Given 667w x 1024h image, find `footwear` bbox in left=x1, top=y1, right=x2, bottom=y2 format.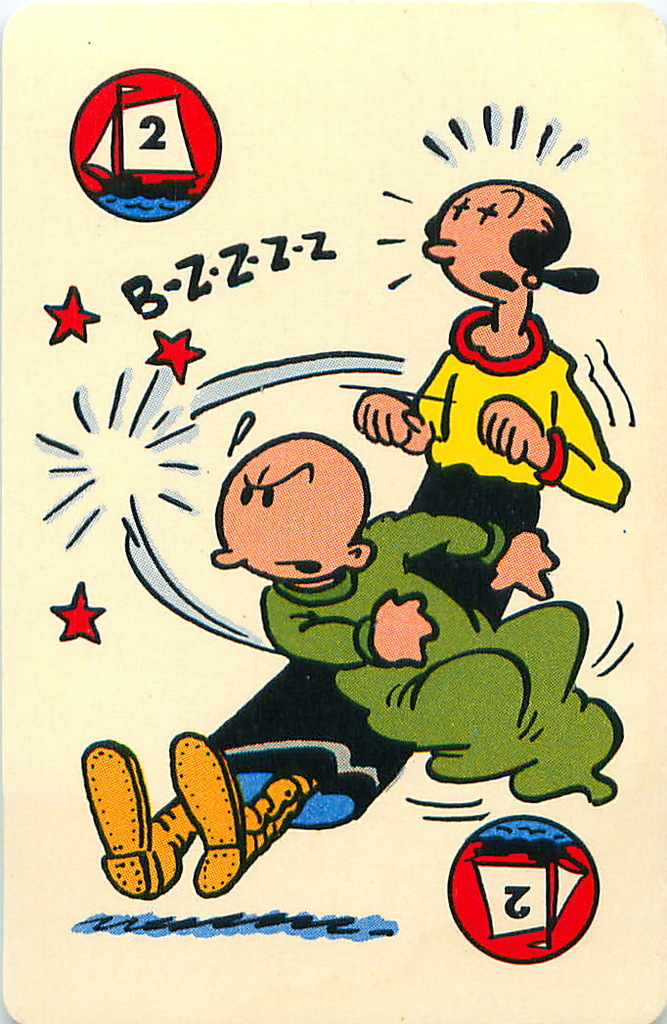
left=70, top=731, right=175, bottom=926.
